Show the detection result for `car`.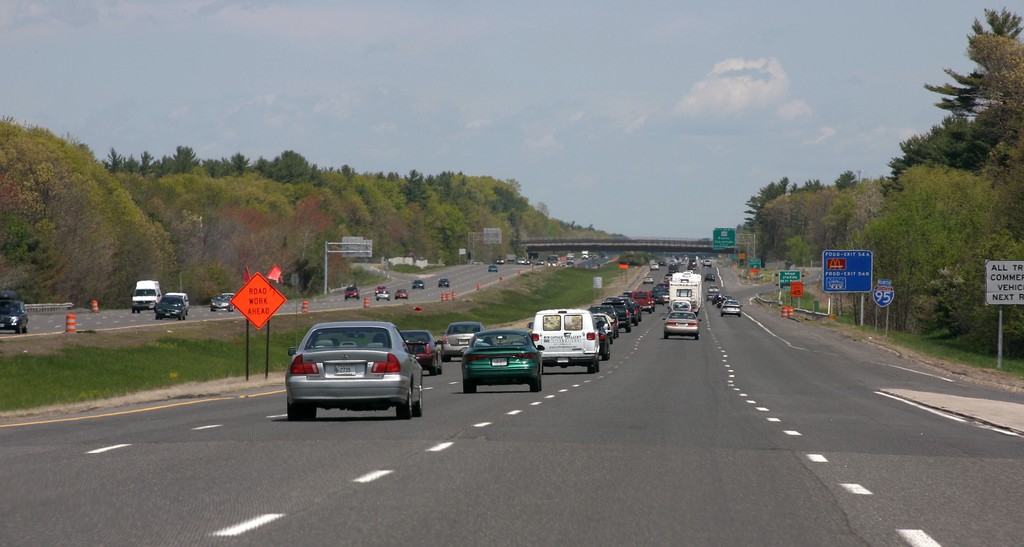
x1=212 y1=295 x2=235 y2=315.
